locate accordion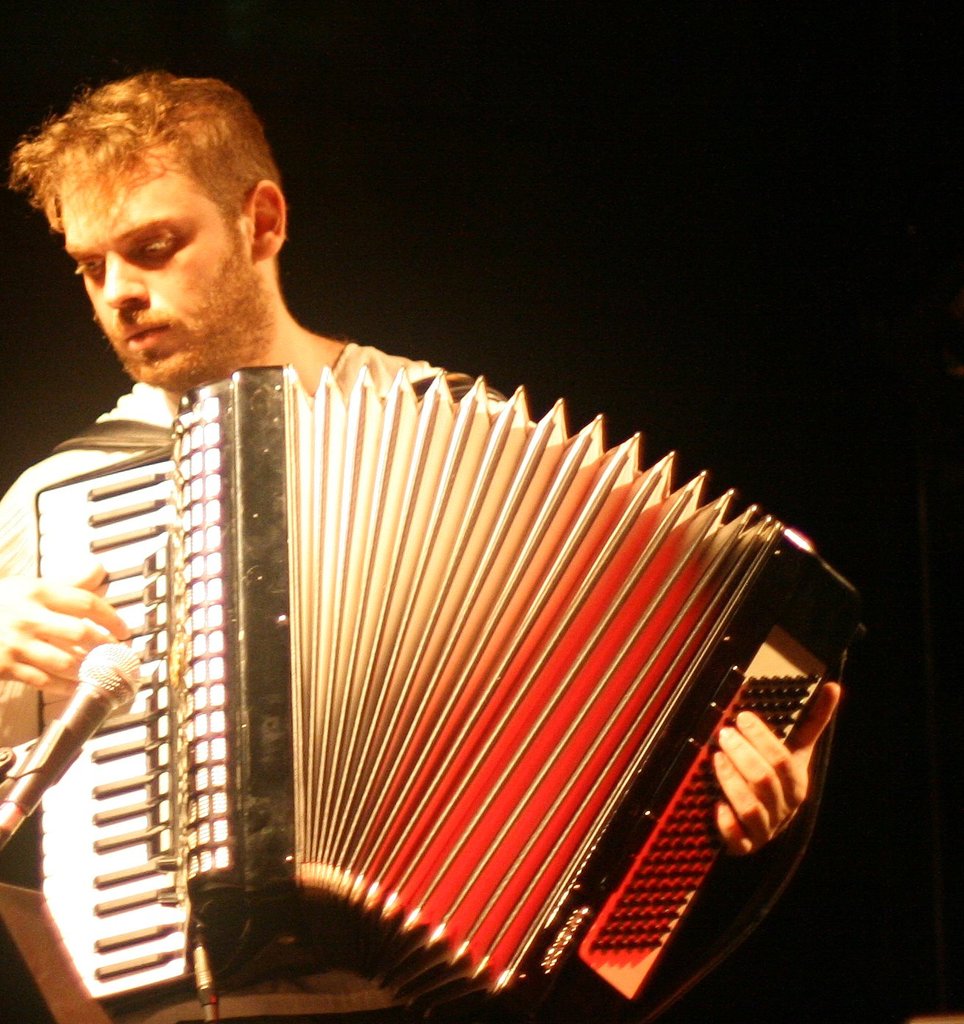
{"x1": 0, "y1": 360, "x2": 876, "y2": 1001}
